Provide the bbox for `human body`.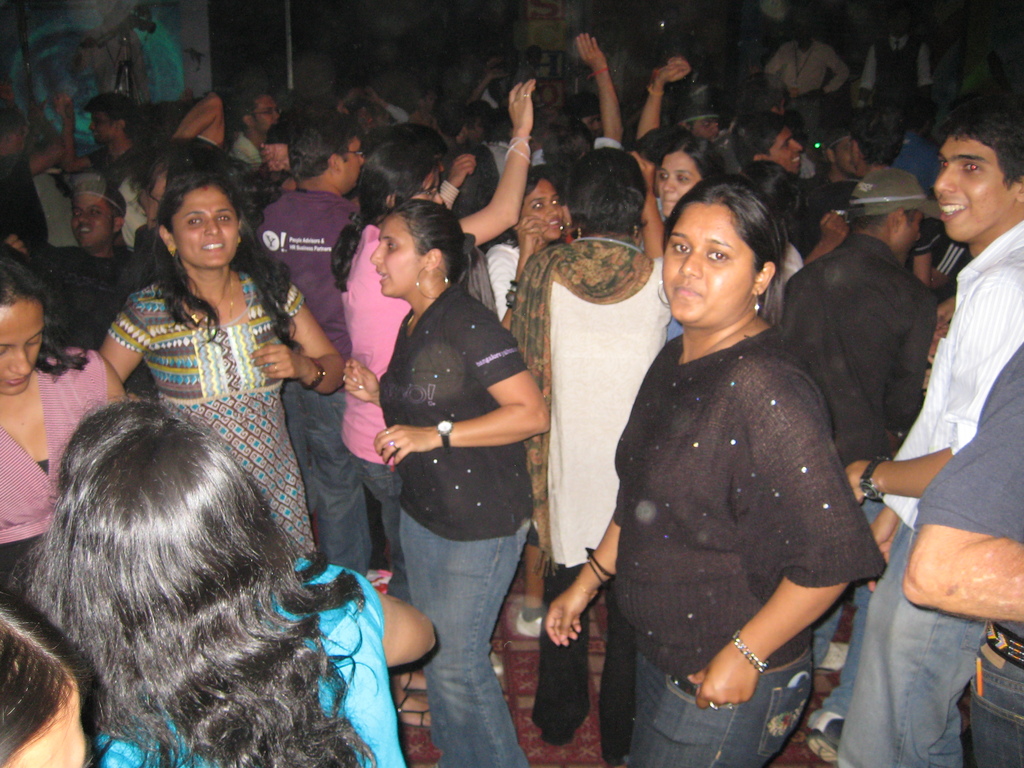
box(779, 232, 941, 744).
